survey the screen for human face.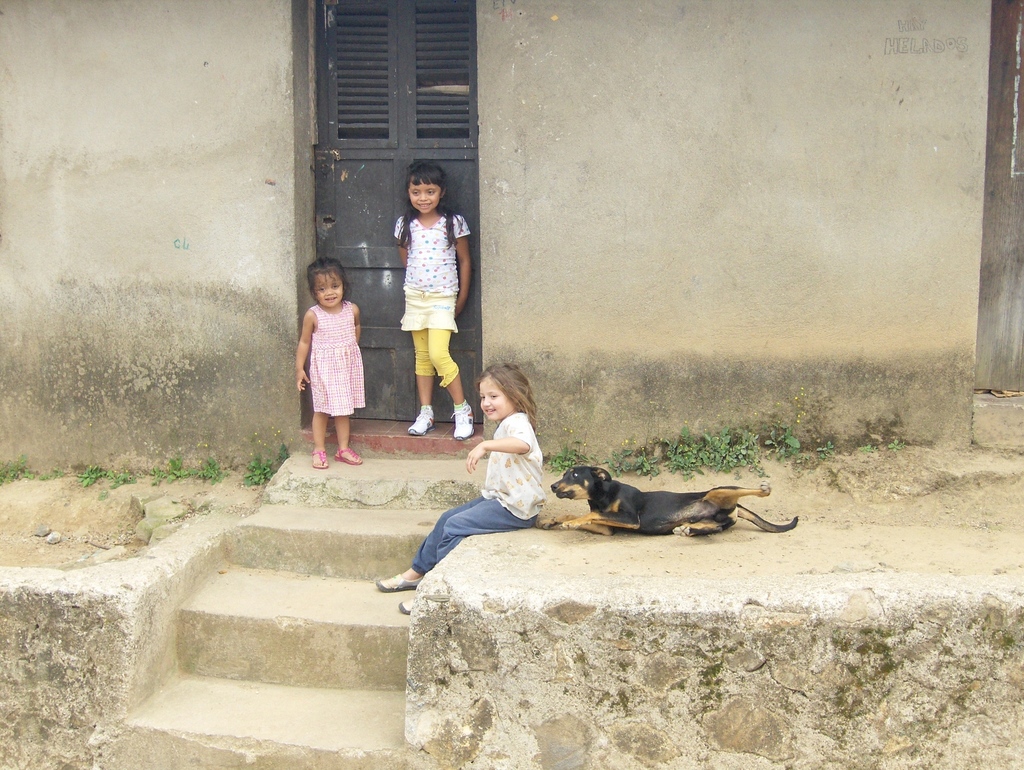
Survey found: x1=317 y1=273 x2=339 y2=305.
